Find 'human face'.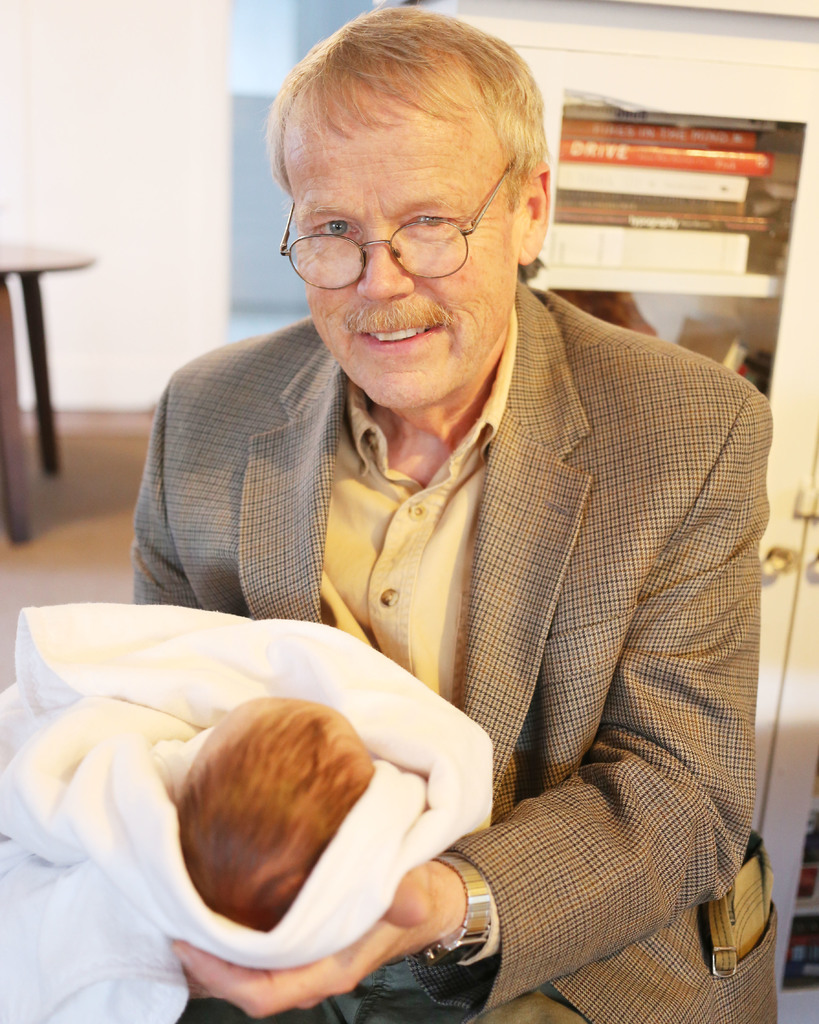
290 106 514 410.
